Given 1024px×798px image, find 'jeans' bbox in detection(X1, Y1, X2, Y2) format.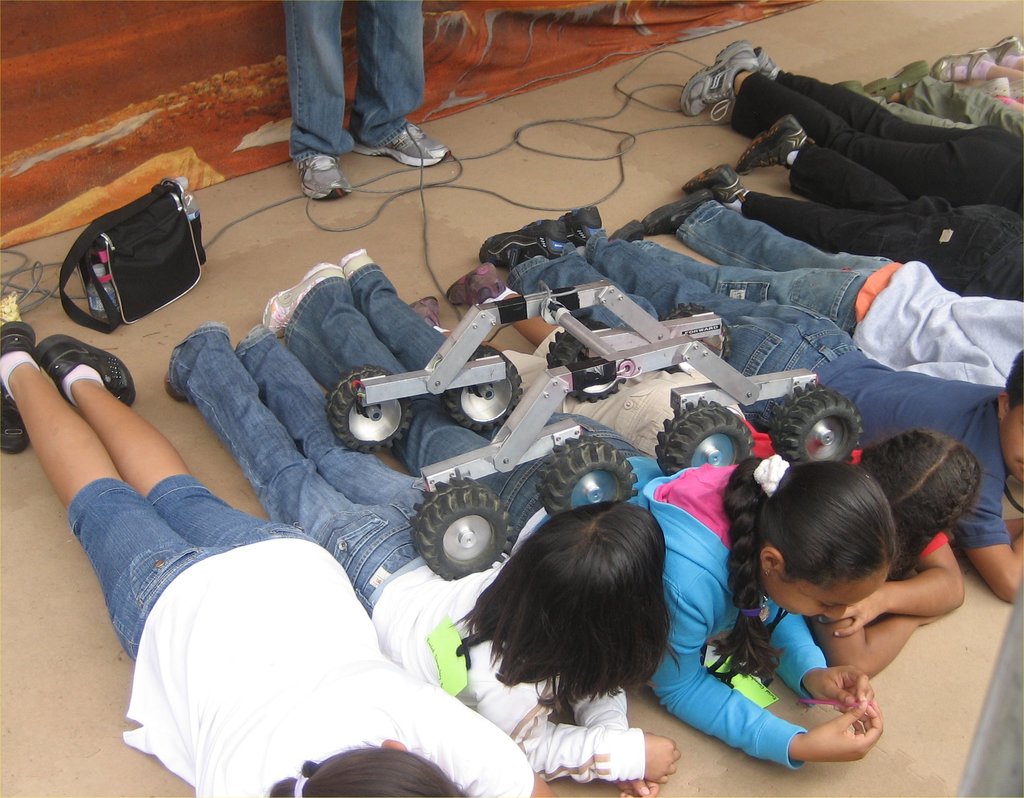
detection(508, 243, 861, 430).
